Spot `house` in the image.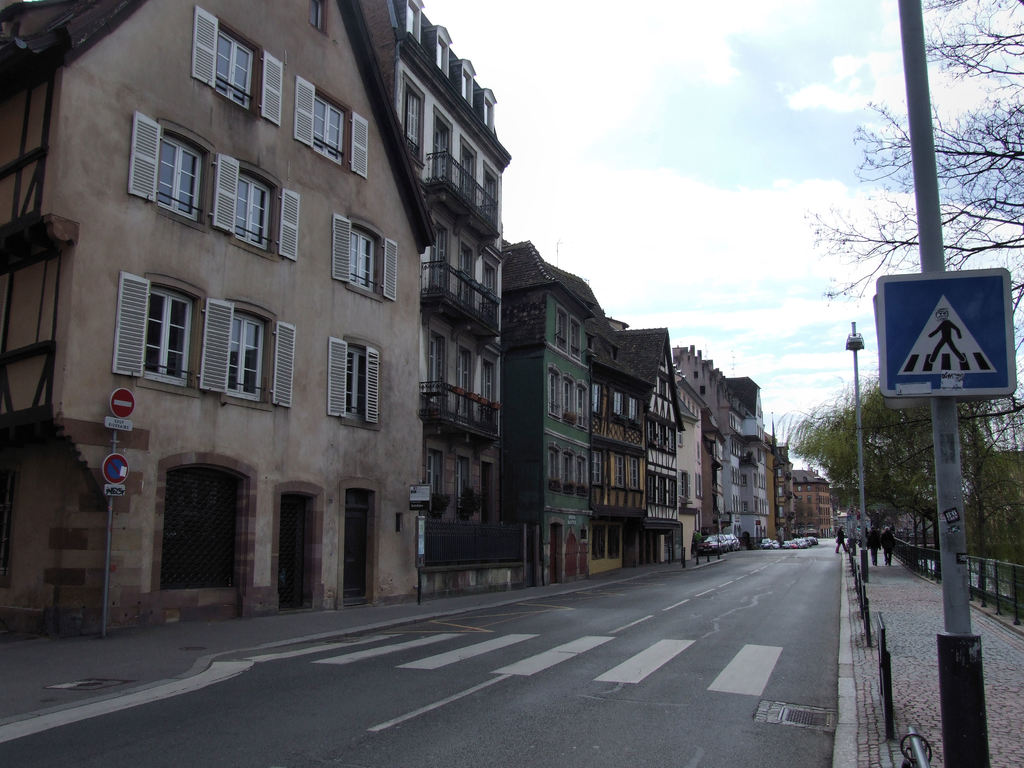
`house` found at box=[673, 343, 732, 550].
